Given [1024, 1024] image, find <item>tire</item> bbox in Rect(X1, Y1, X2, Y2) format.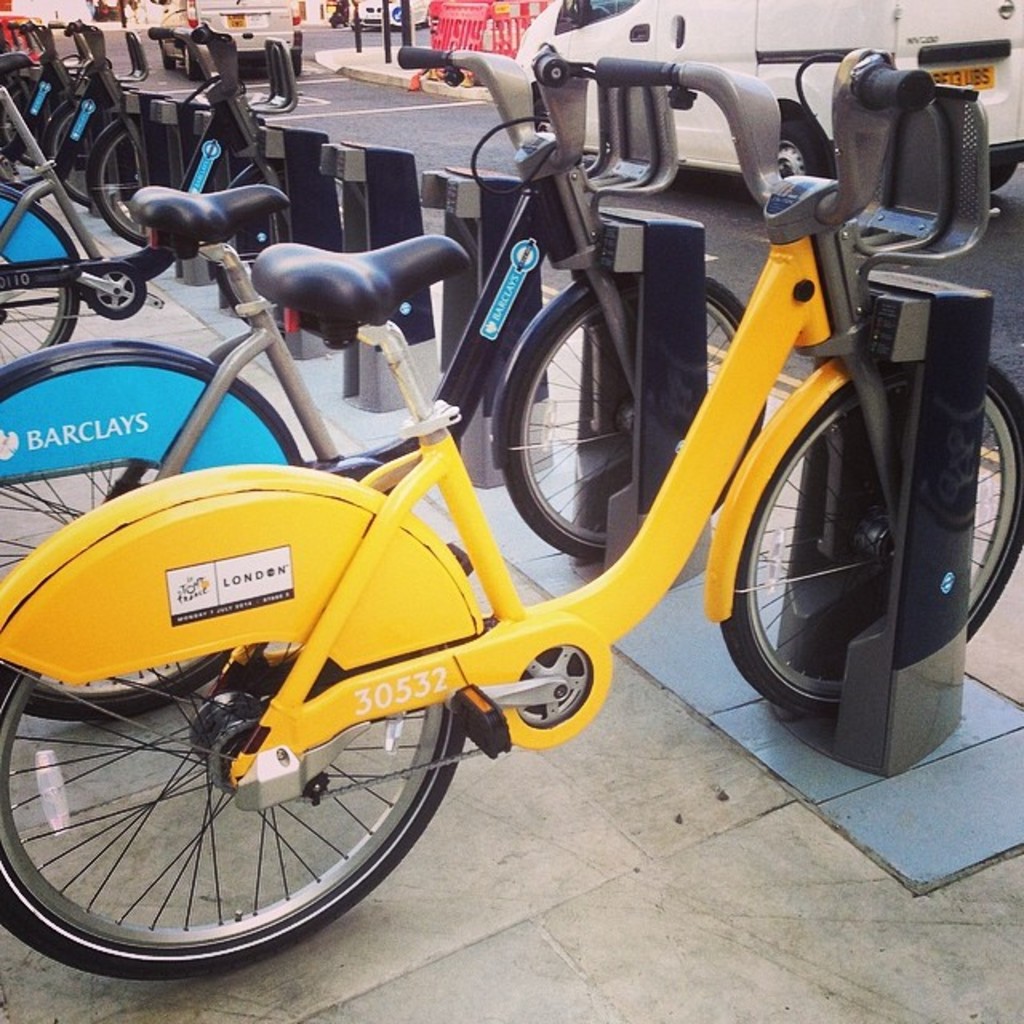
Rect(0, 66, 72, 168).
